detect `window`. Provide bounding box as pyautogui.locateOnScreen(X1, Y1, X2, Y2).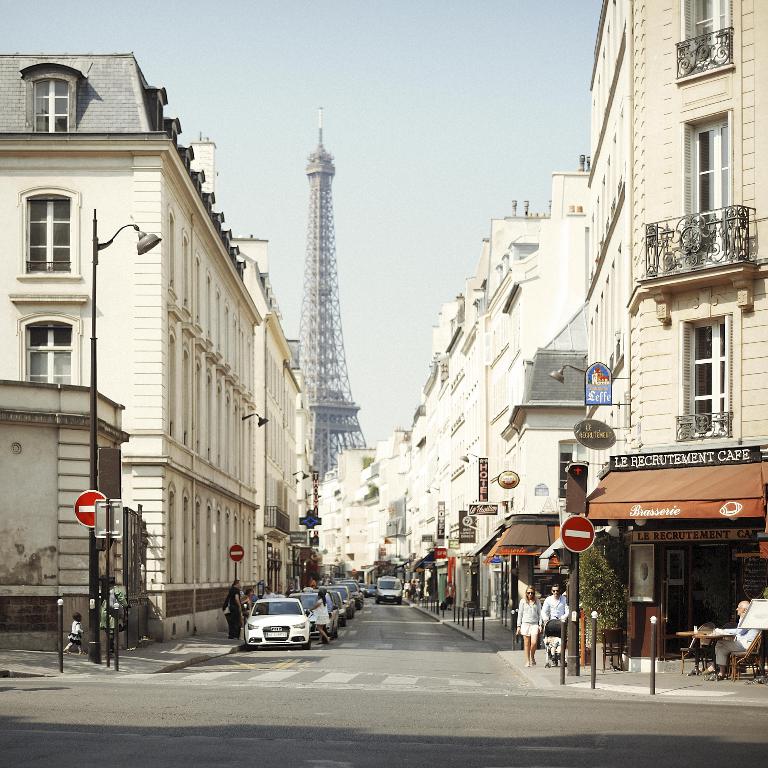
pyautogui.locateOnScreen(19, 61, 85, 133).
